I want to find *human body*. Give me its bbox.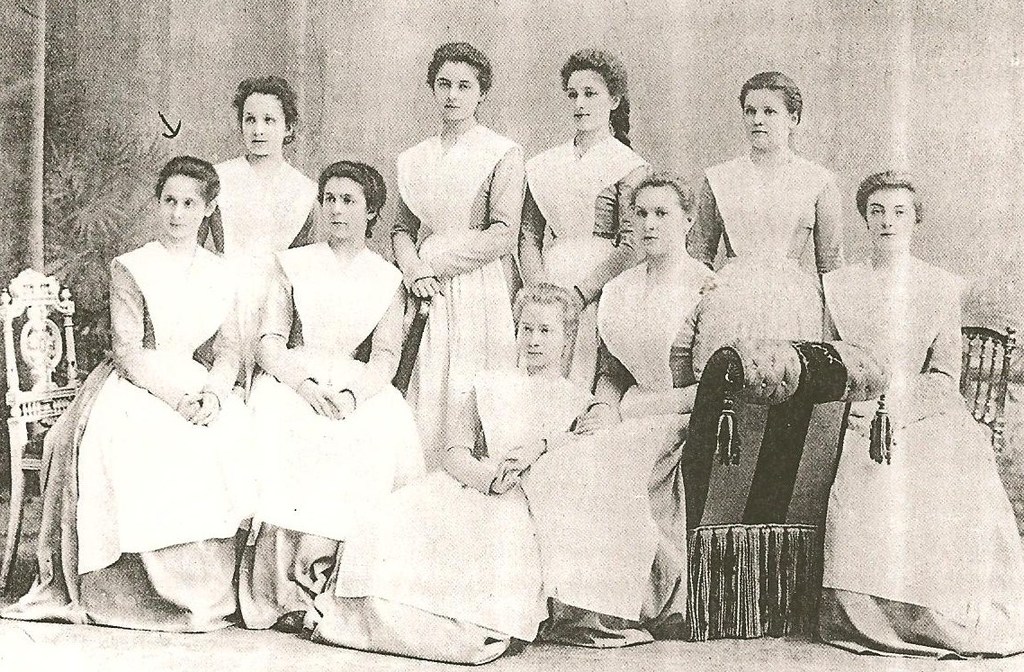
detection(379, 32, 540, 422).
